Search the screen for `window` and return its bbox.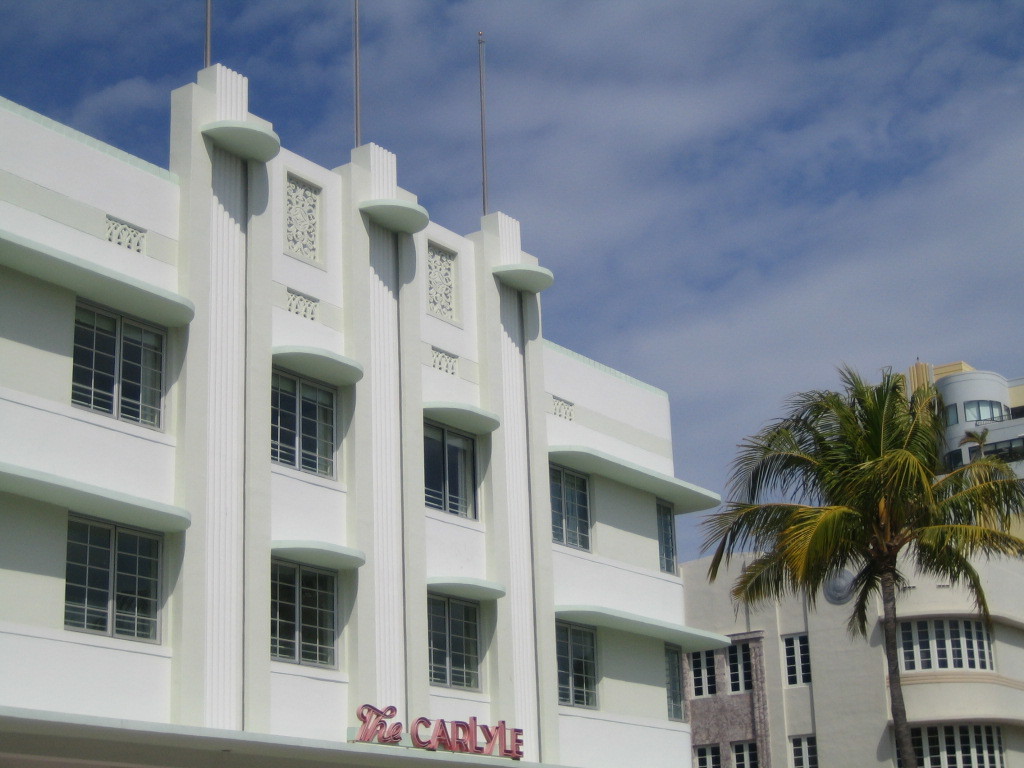
Found: 724, 643, 751, 693.
